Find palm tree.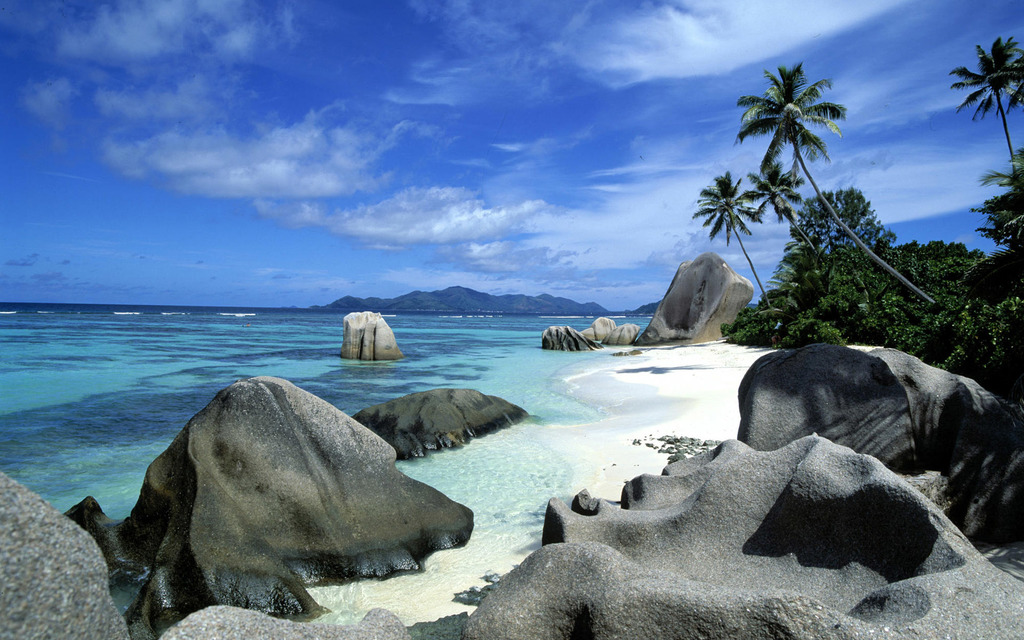
709, 176, 768, 342.
